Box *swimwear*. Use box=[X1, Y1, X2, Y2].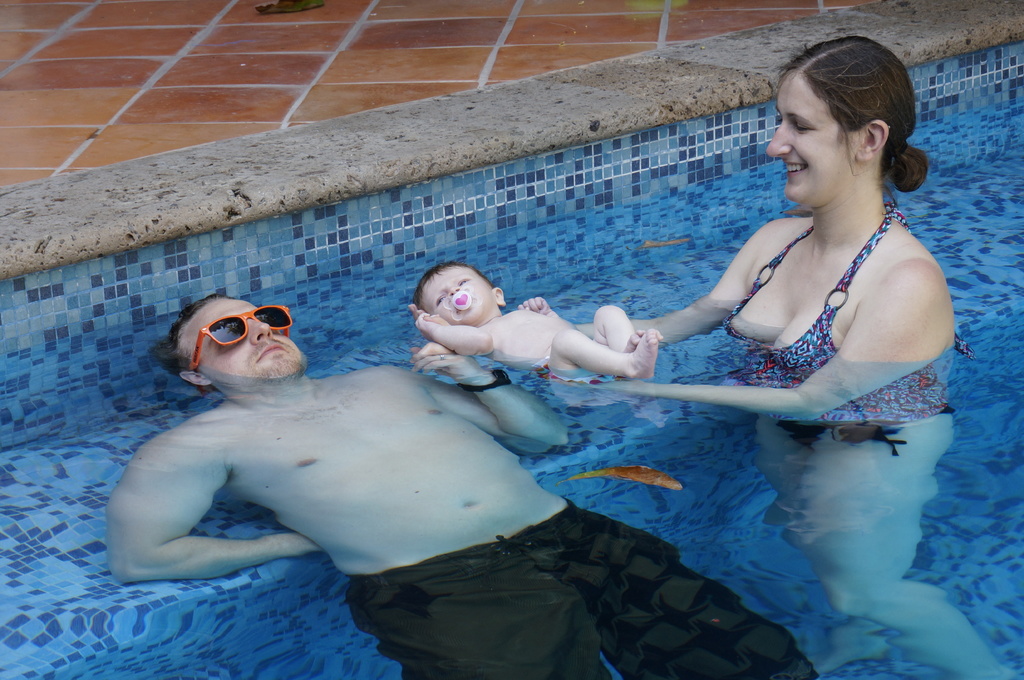
box=[534, 352, 625, 390].
